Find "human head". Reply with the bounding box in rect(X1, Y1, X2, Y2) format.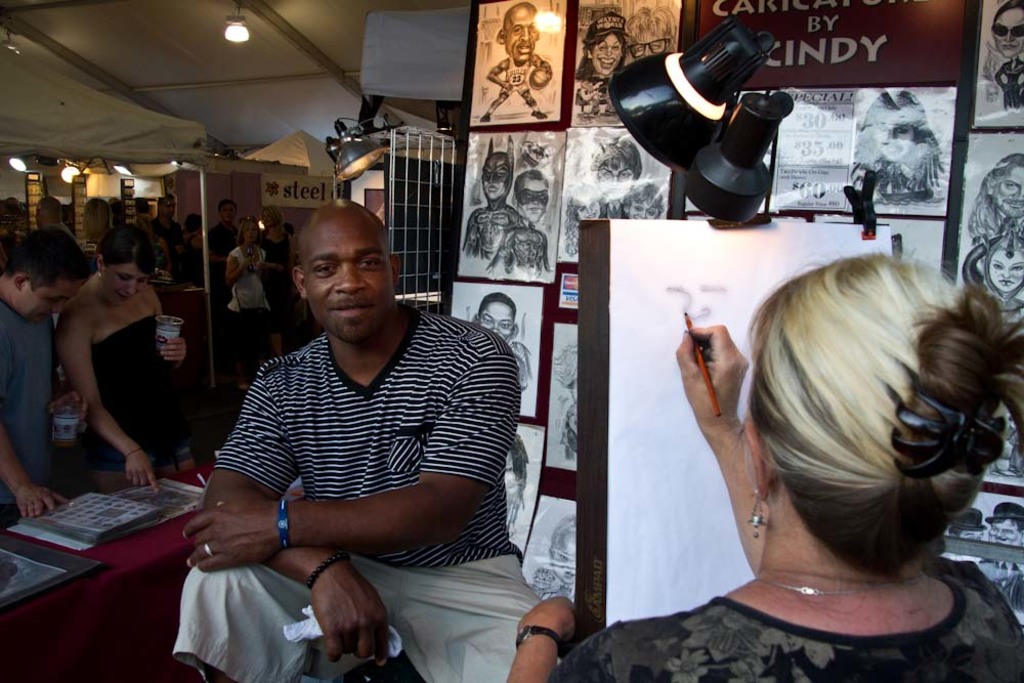
rect(978, 237, 1023, 291).
